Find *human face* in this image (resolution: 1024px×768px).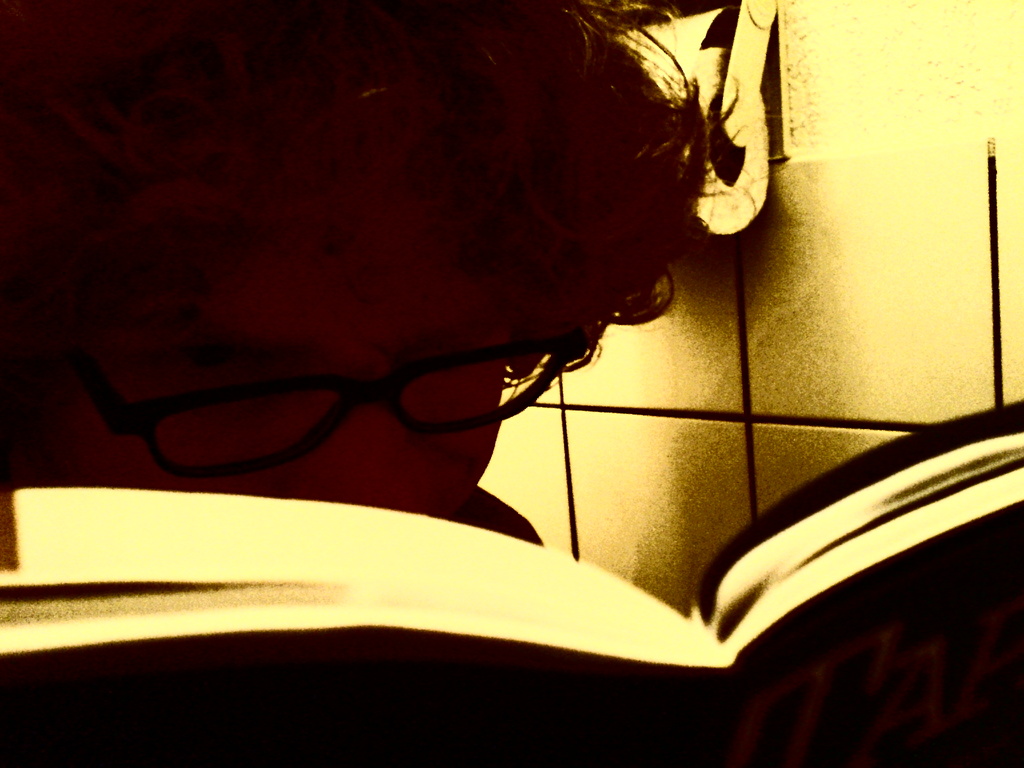
[52, 171, 504, 514].
